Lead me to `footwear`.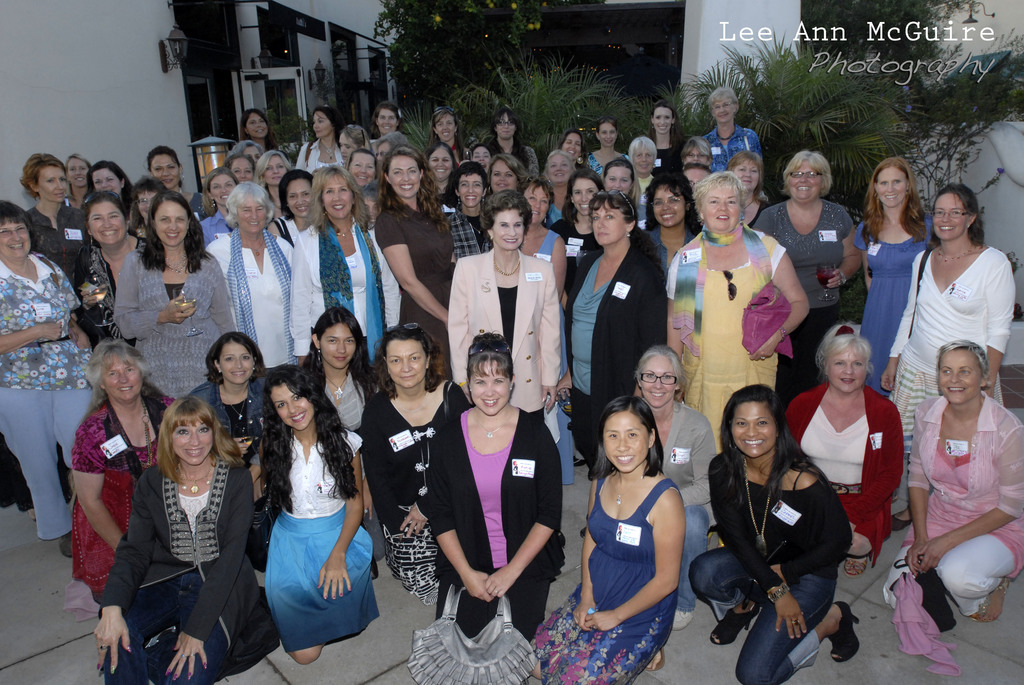
Lead to [826, 599, 856, 661].
